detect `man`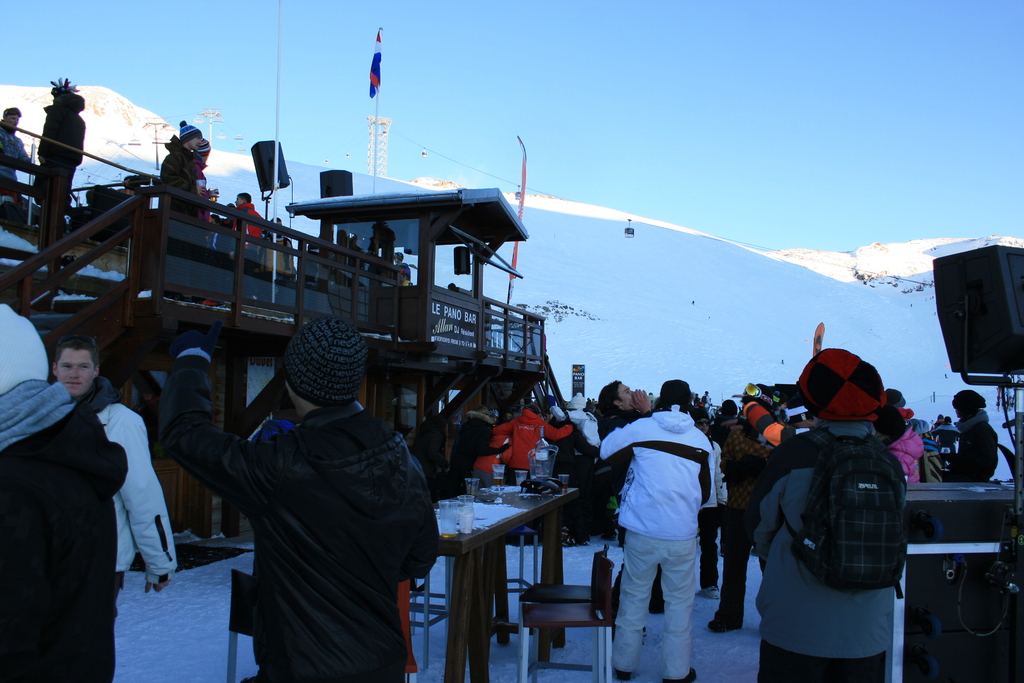
{"left": 173, "top": 318, "right": 450, "bottom": 682}
